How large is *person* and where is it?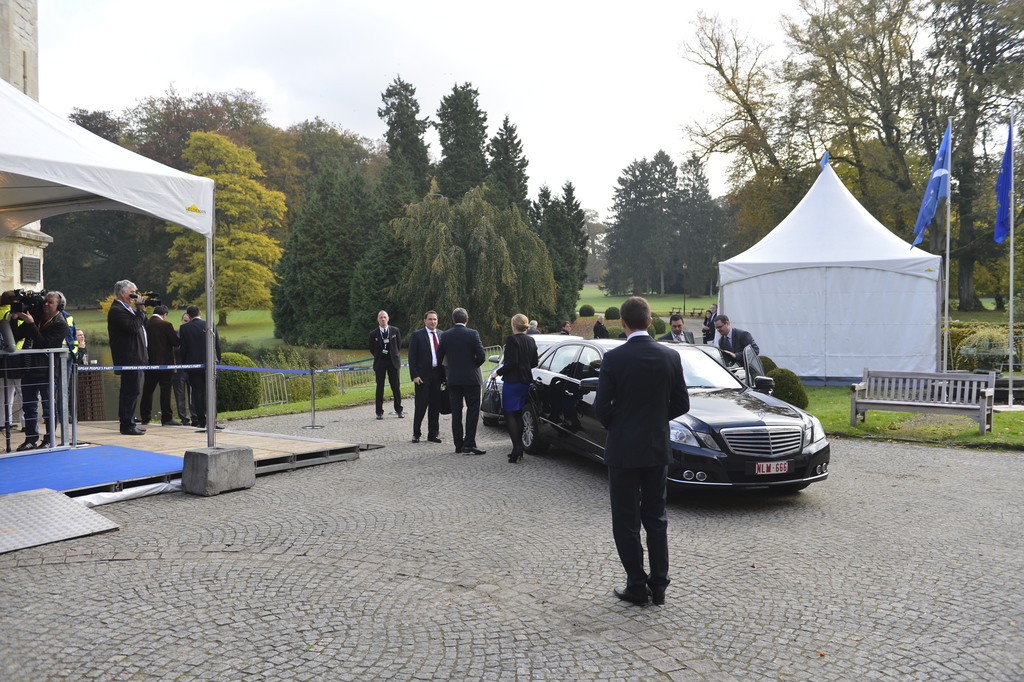
Bounding box: [x1=658, y1=311, x2=700, y2=342].
